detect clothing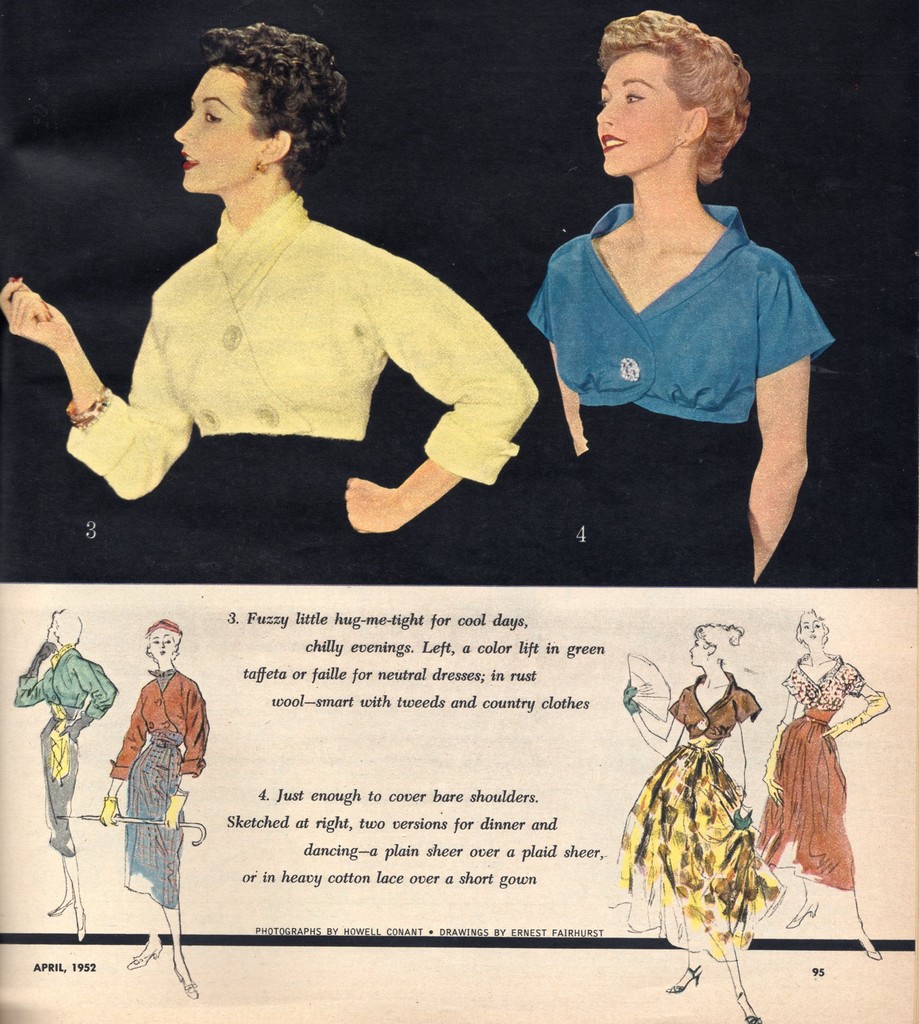
[103,671,201,923]
